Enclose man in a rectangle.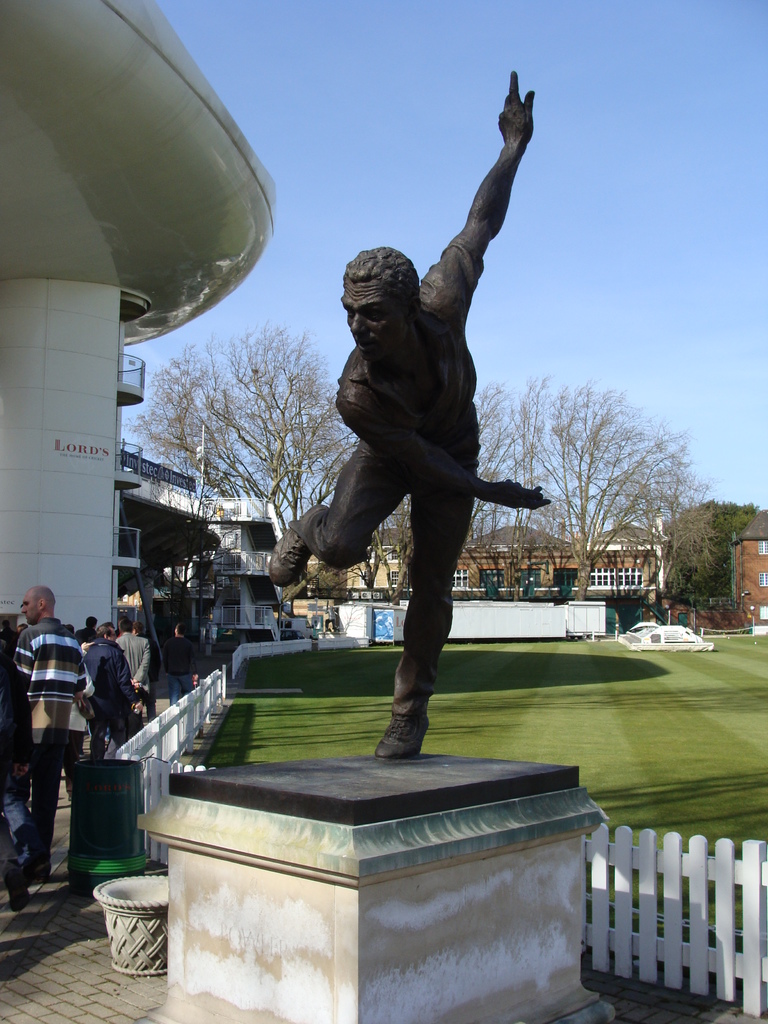
(86, 615, 98, 629).
